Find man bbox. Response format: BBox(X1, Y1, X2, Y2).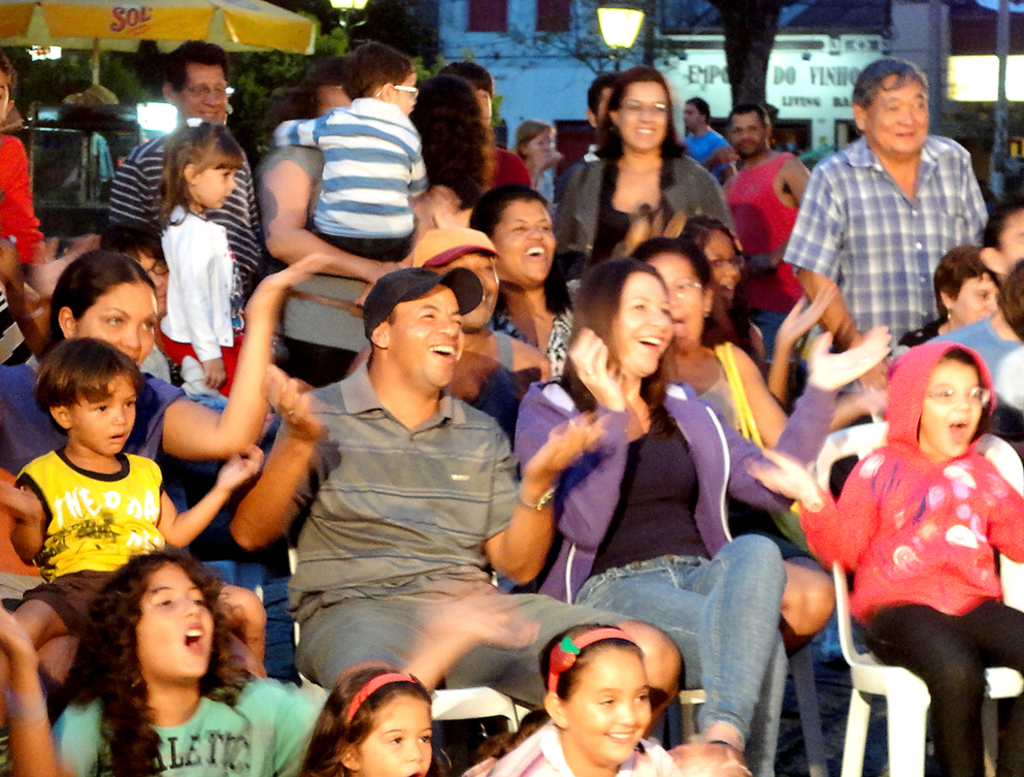
BBox(425, 220, 563, 451).
